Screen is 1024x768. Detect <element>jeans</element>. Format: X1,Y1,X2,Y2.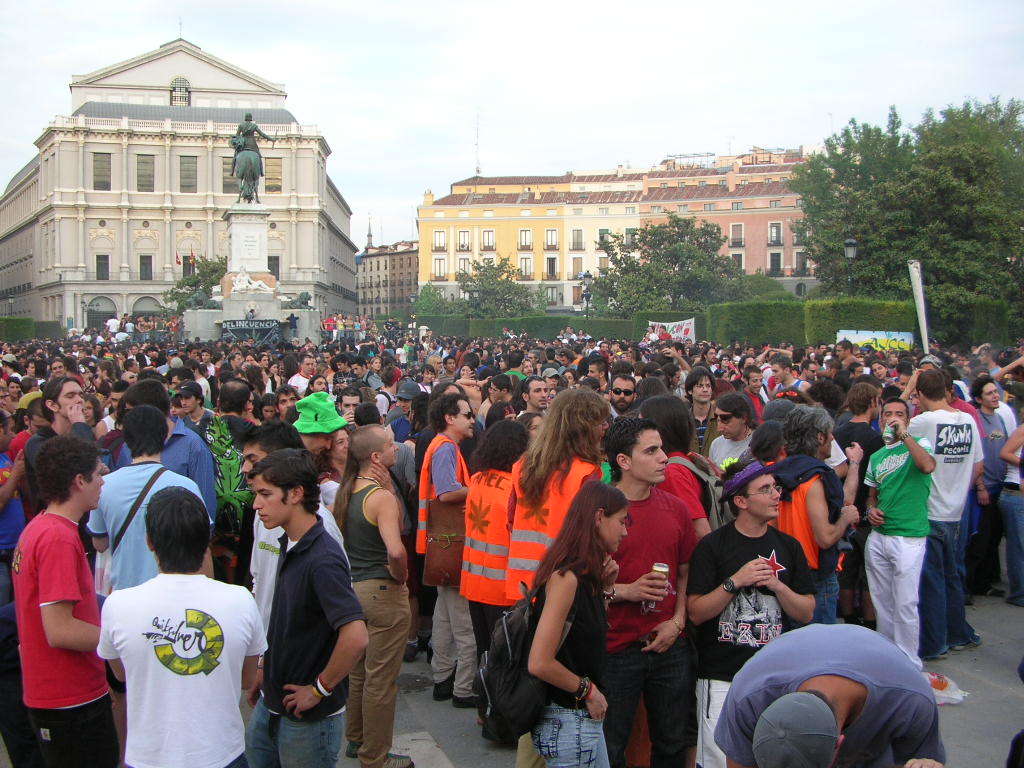
604,646,715,752.
